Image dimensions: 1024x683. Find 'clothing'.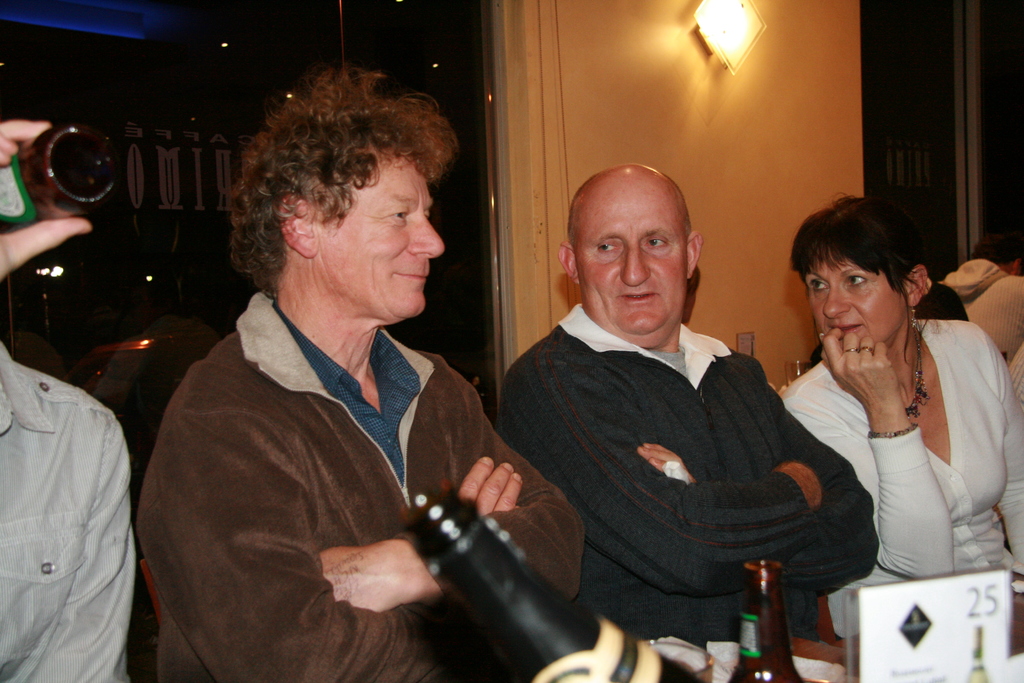
region(771, 319, 1023, 637).
